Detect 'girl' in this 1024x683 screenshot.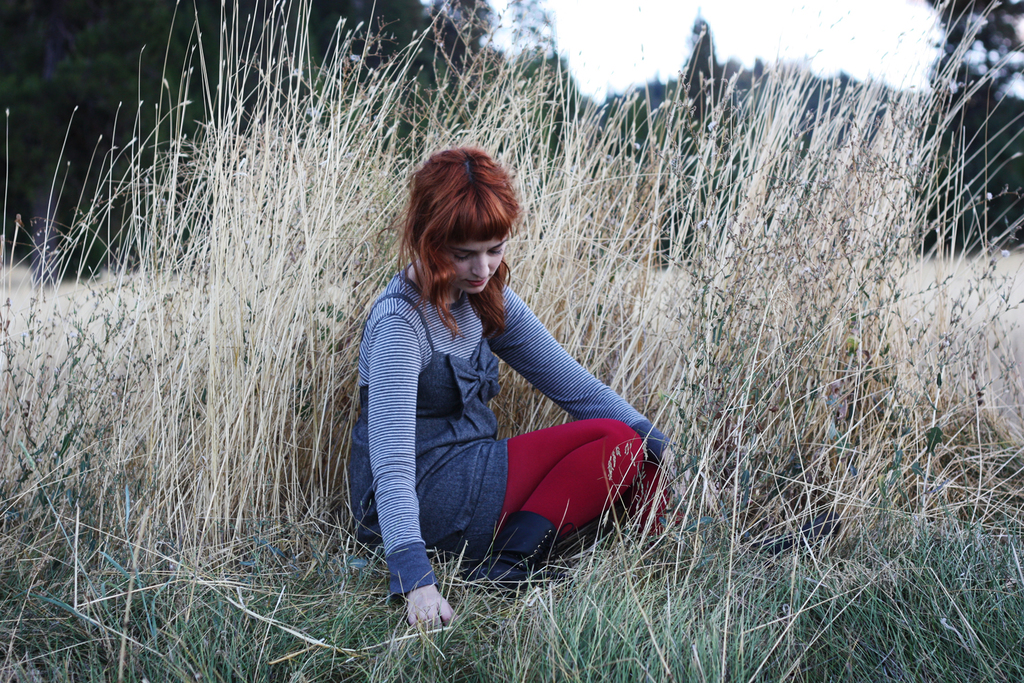
Detection: x1=341, y1=148, x2=679, y2=630.
